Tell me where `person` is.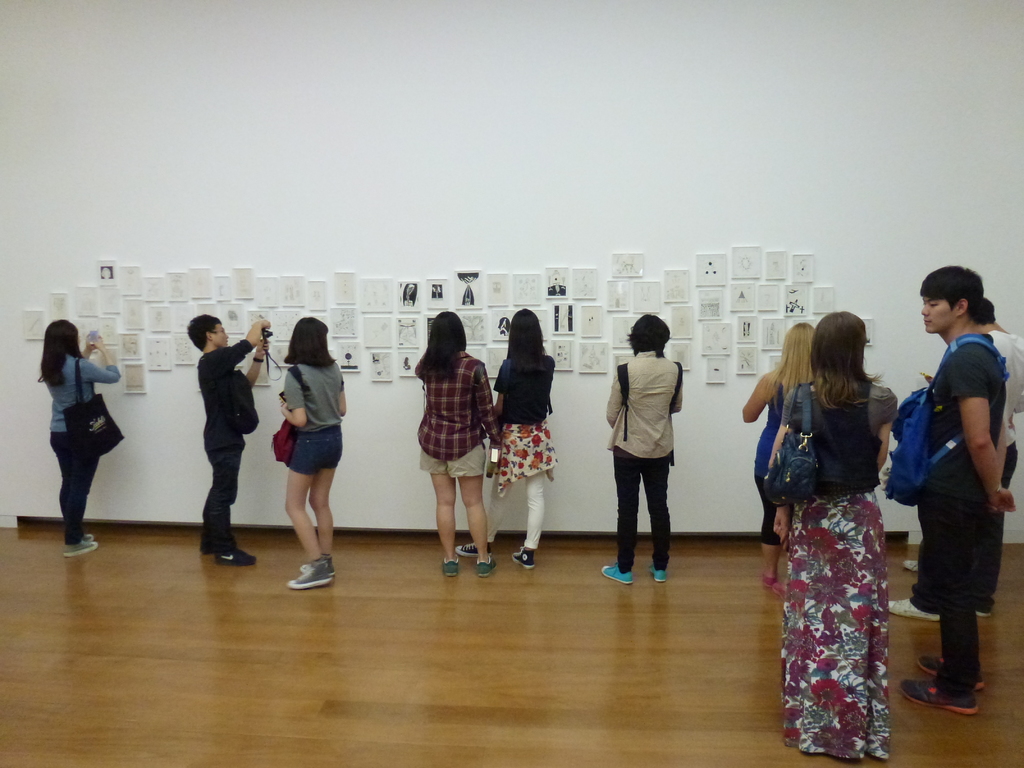
`person` is at locate(495, 305, 555, 564).
